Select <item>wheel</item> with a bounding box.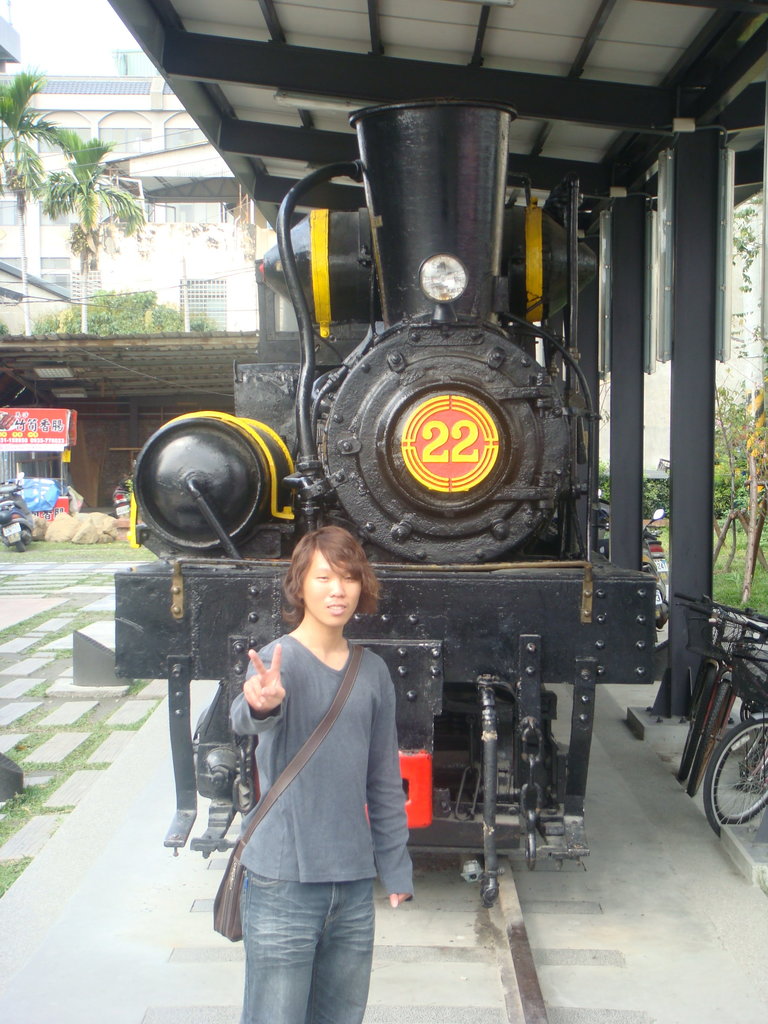
select_region(0, 517, 31, 556).
